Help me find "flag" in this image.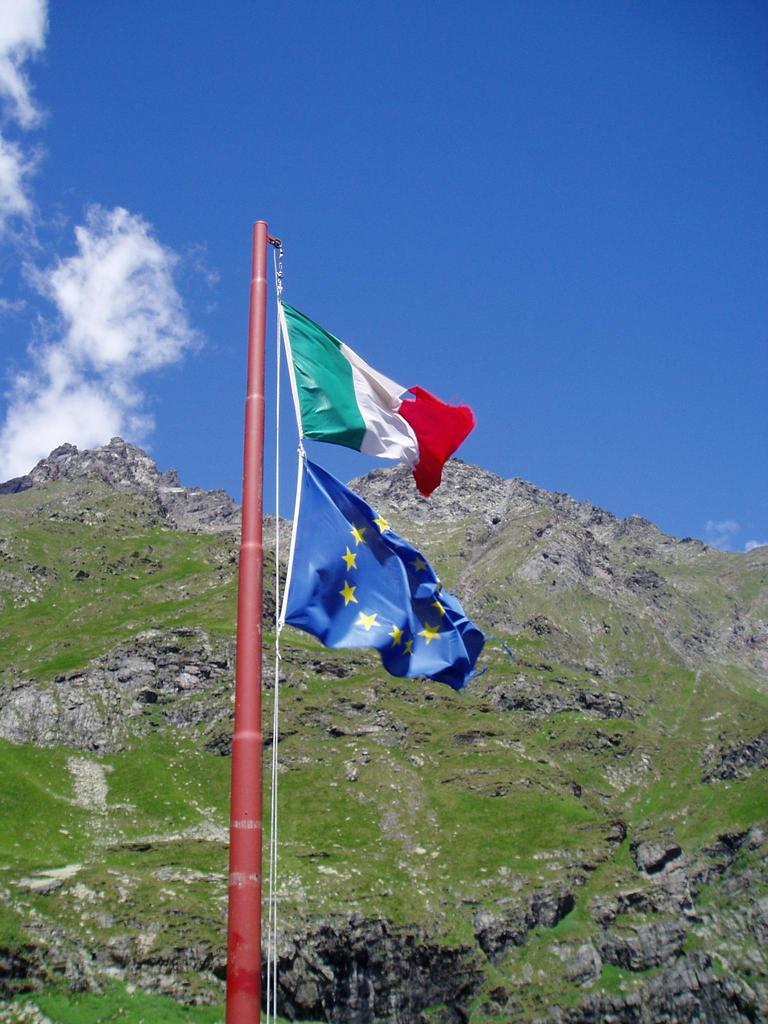
Found it: [279,460,486,701].
